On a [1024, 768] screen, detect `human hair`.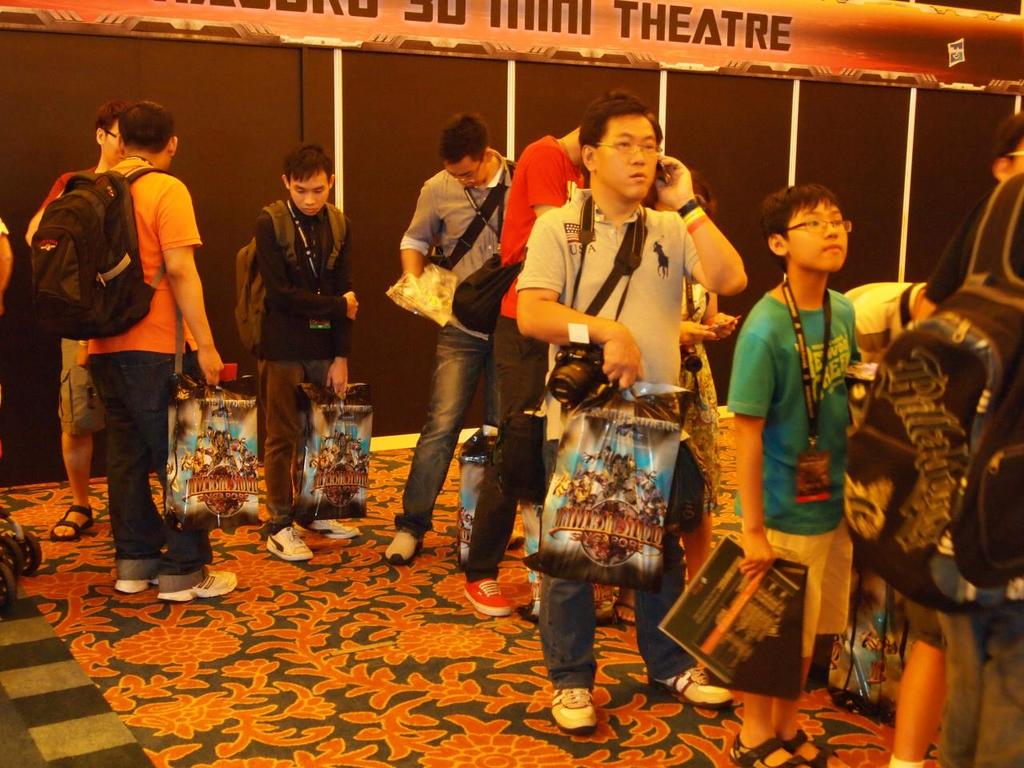
(x1=277, y1=138, x2=333, y2=186).
